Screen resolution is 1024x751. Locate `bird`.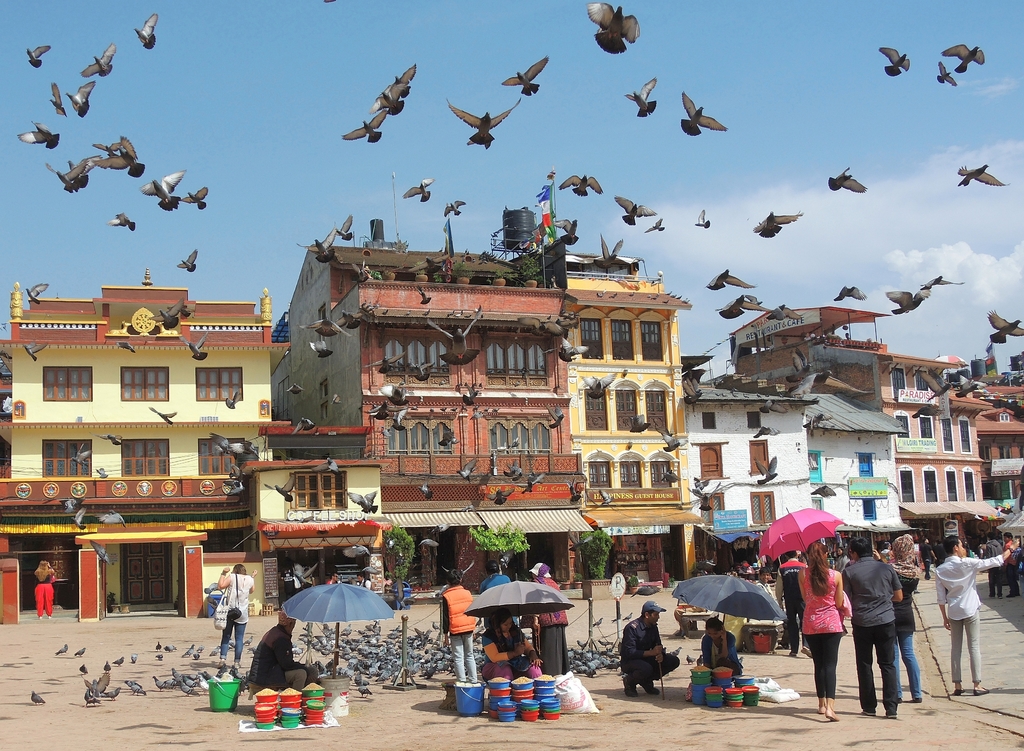
l=410, t=480, r=435, b=504.
